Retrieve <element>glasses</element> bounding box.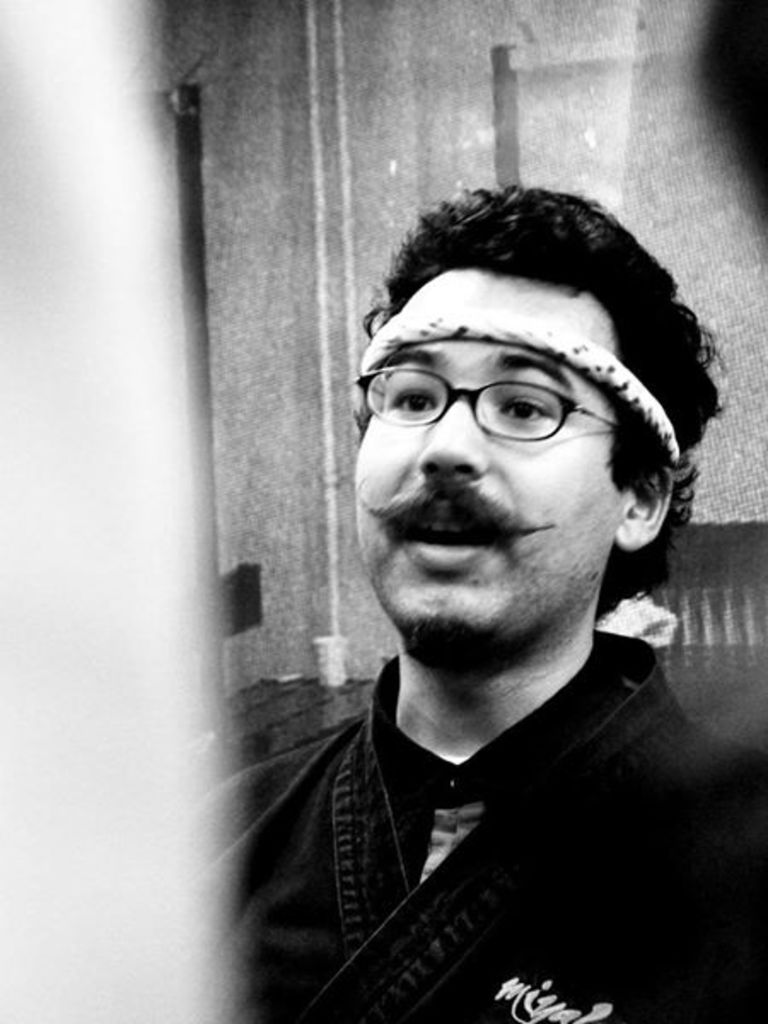
Bounding box: [left=365, top=350, right=662, bottom=454].
